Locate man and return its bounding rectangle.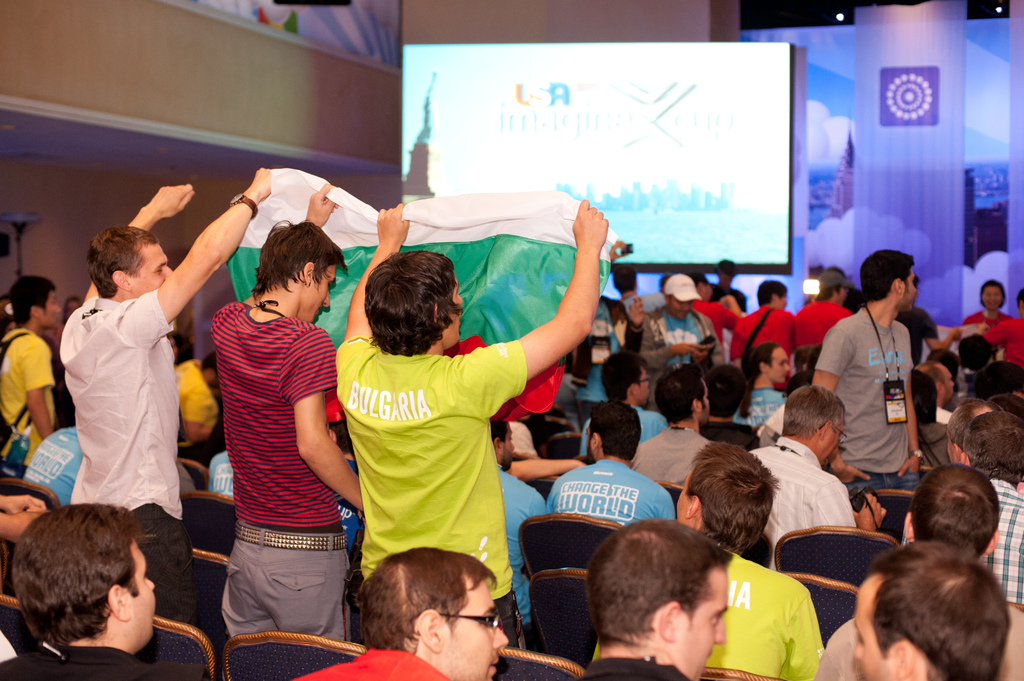
bbox=[915, 365, 955, 470].
